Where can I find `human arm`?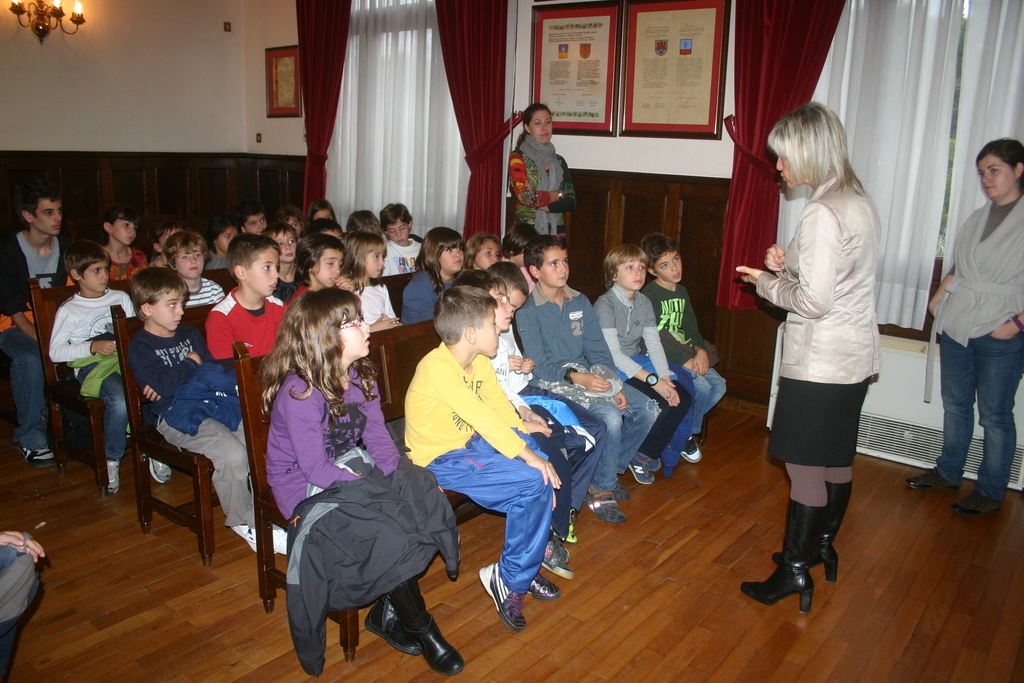
You can find it at Rect(271, 295, 289, 324).
